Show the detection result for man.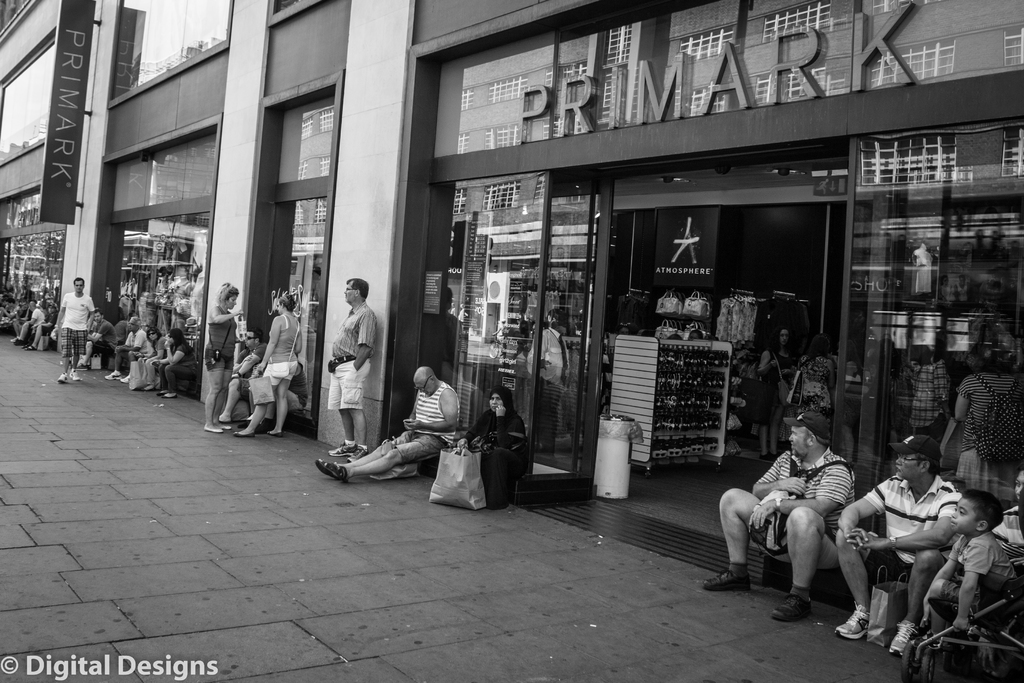
218 329 269 422.
